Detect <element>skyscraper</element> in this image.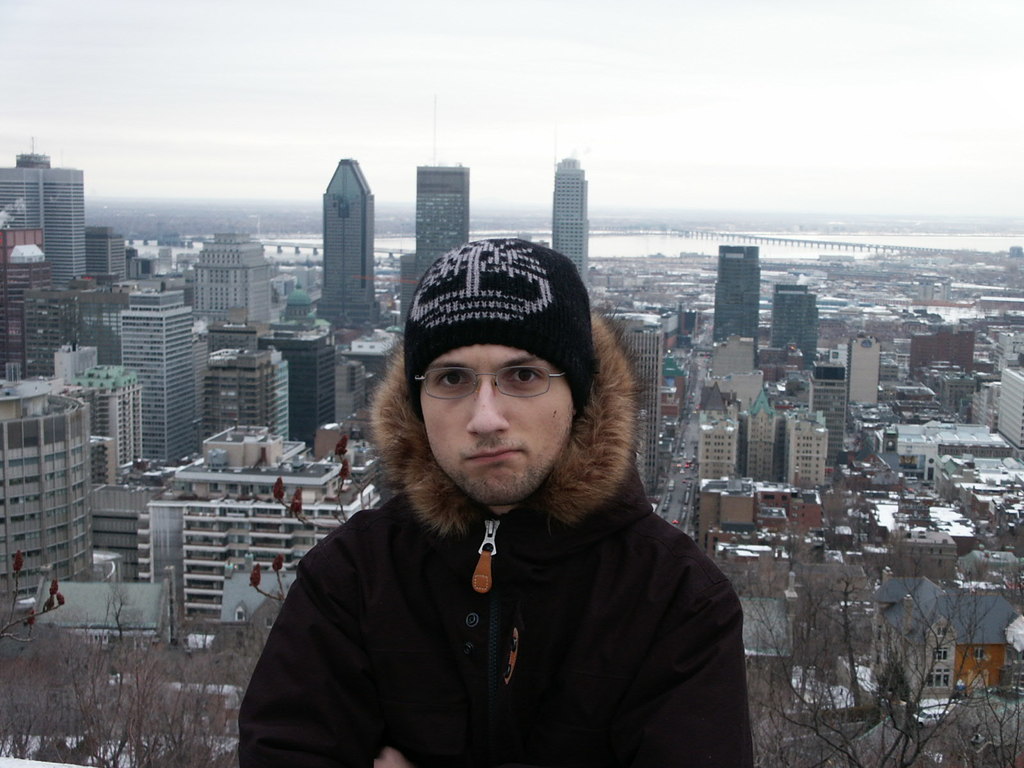
Detection: {"x1": 412, "y1": 159, "x2": 468, "y2": 298}.
